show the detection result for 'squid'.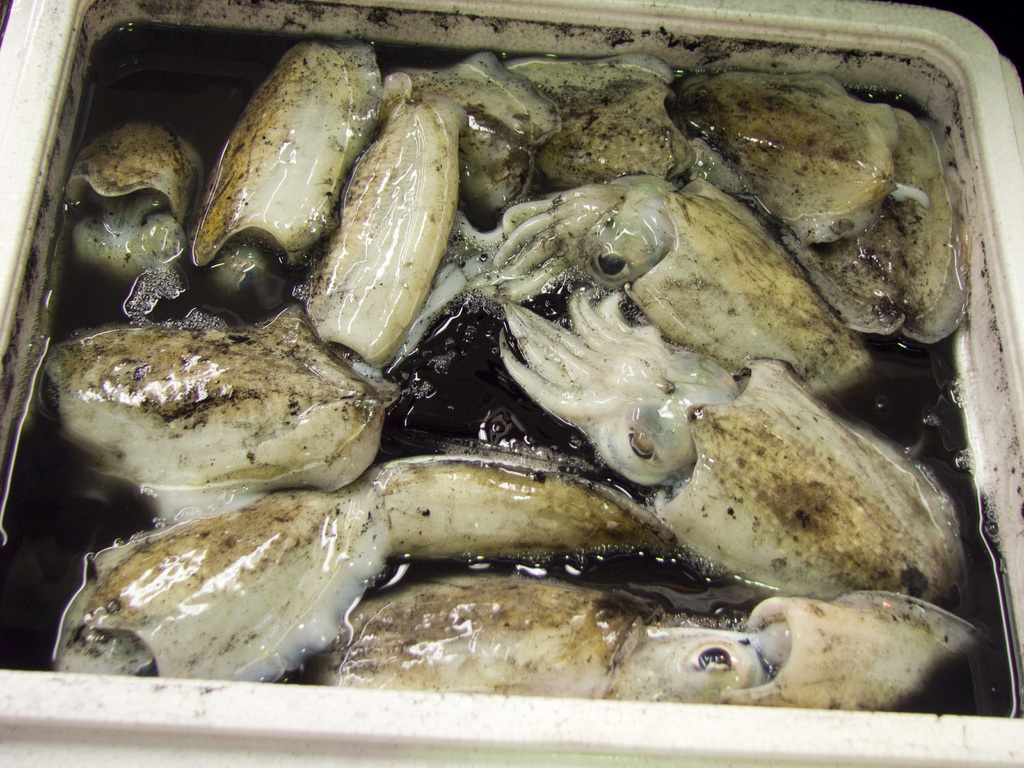
[left=669, top=70, right=959, bottom=339].
